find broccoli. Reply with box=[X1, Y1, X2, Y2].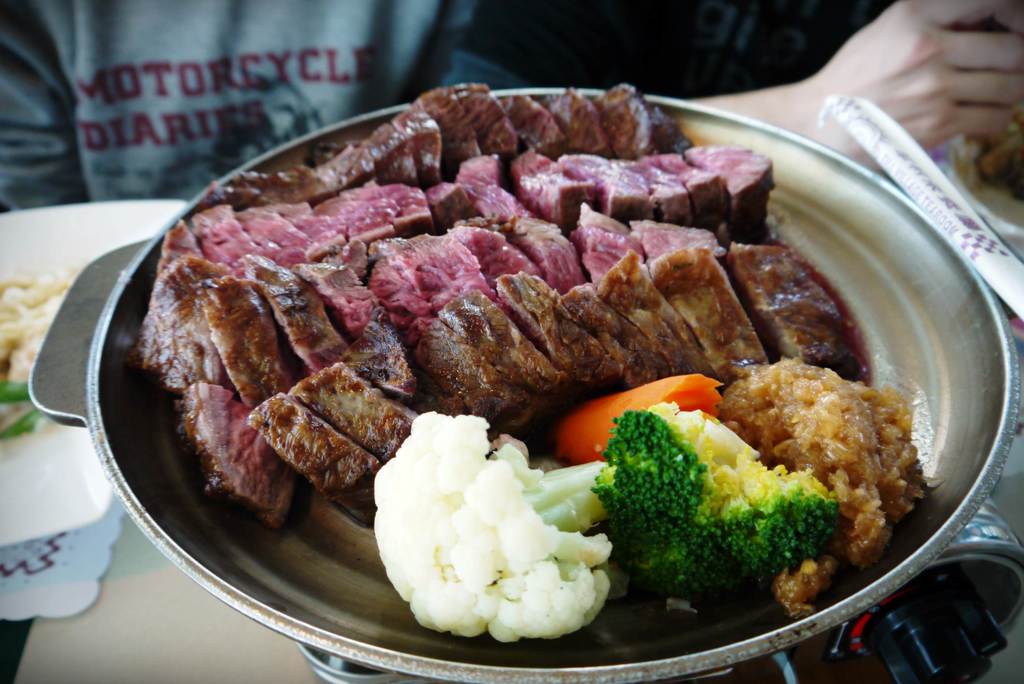
box=[592, 403, 840, 595].
